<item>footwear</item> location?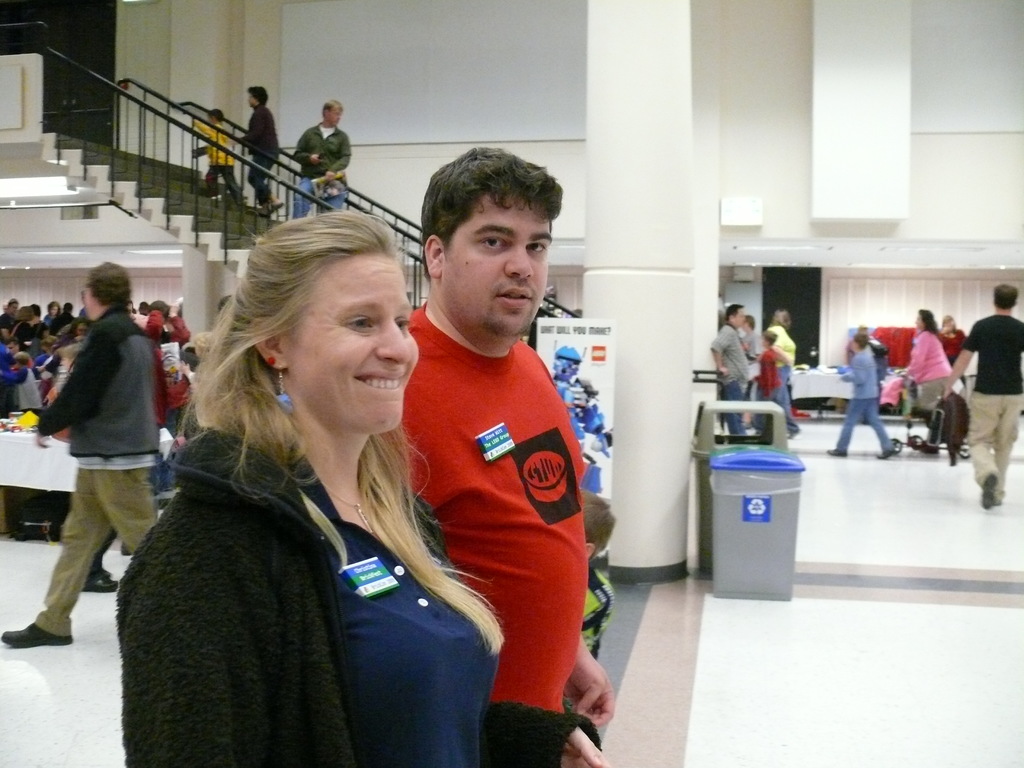
[982,471,1001,511]
